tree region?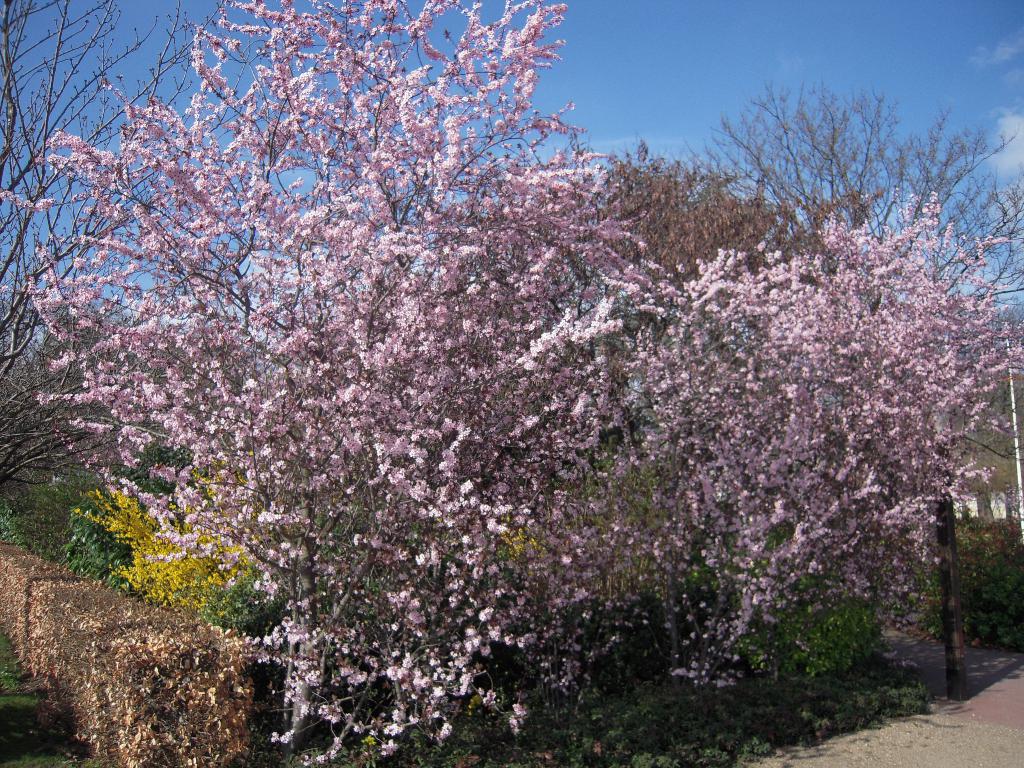
box(714, 79, 1023, 344)
